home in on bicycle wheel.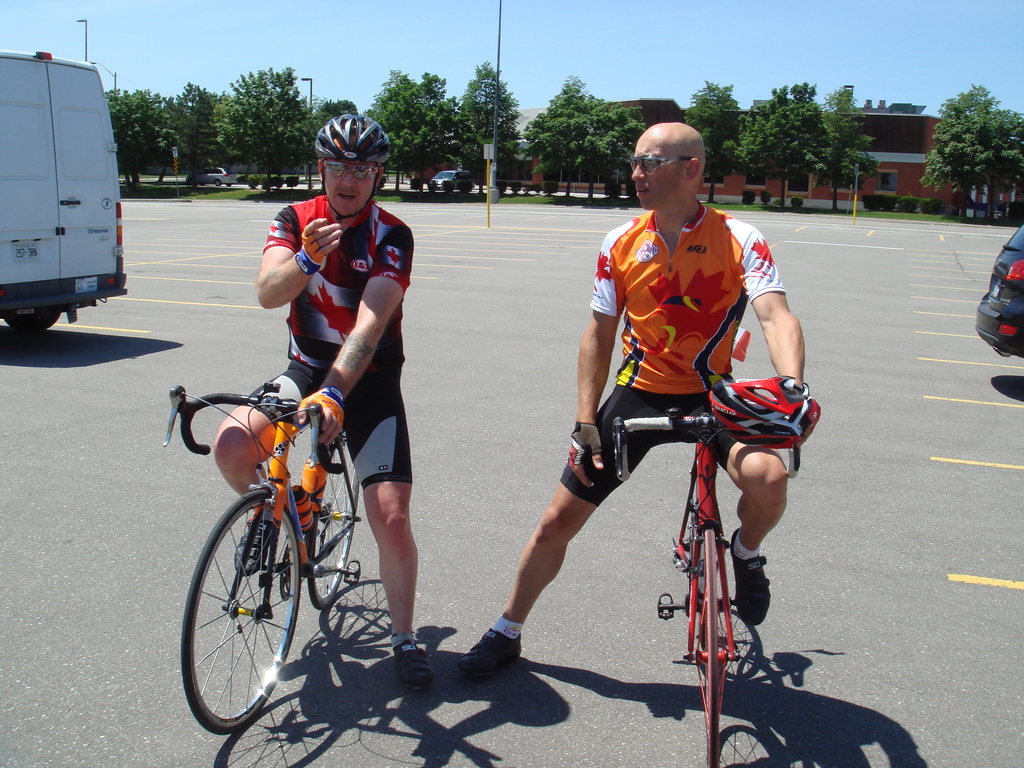
Homed in at <box>694,527,729,767</box>.
